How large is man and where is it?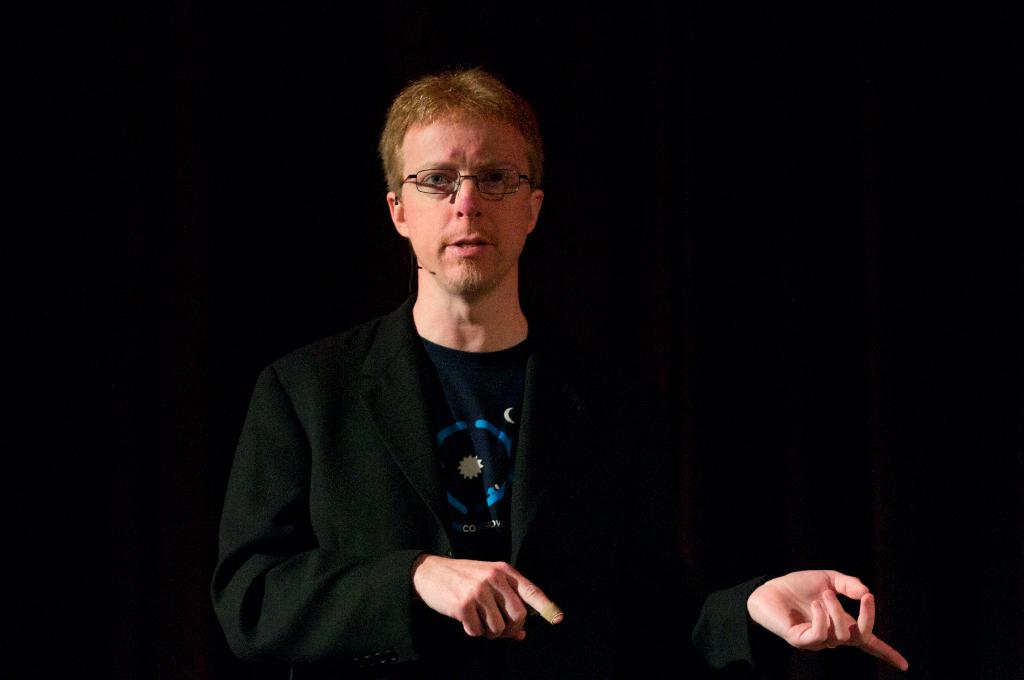
Bounding box: {"x1": 209, "y1": 70, "x2": 911, "y2": 679}.
